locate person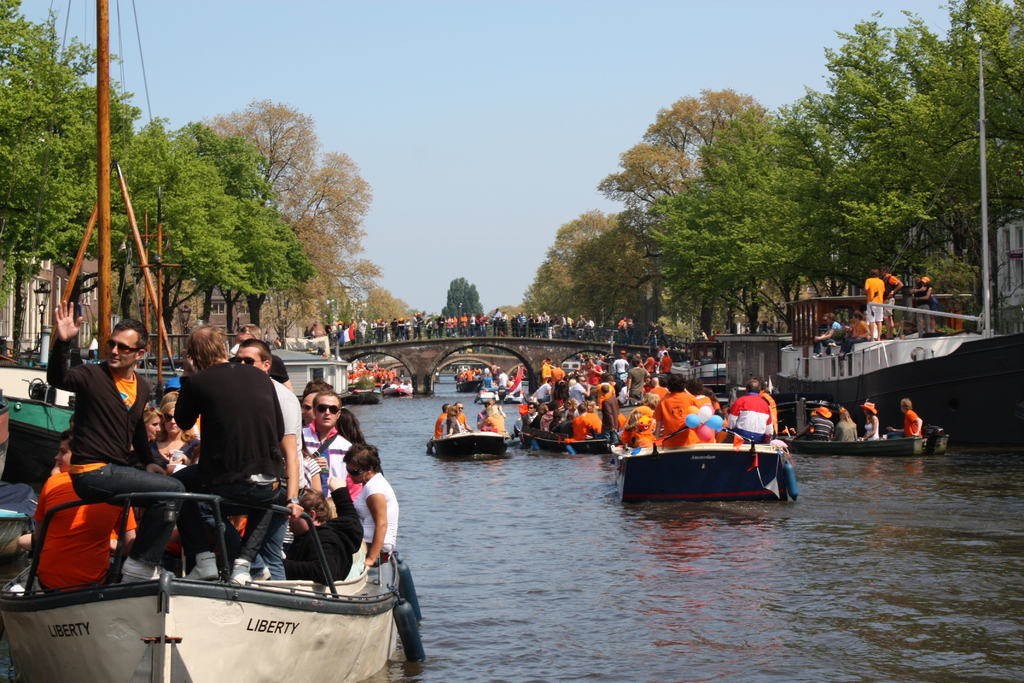
box(854, 309, 871, 342)
